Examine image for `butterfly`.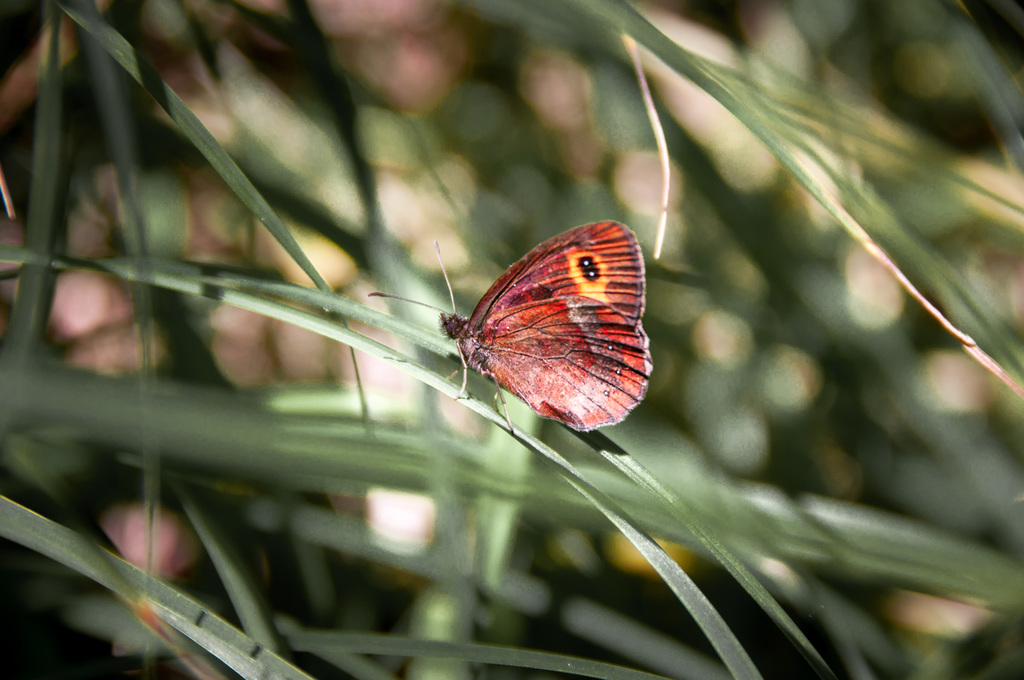
Examination result: box=[377, 219, 669, 433].
